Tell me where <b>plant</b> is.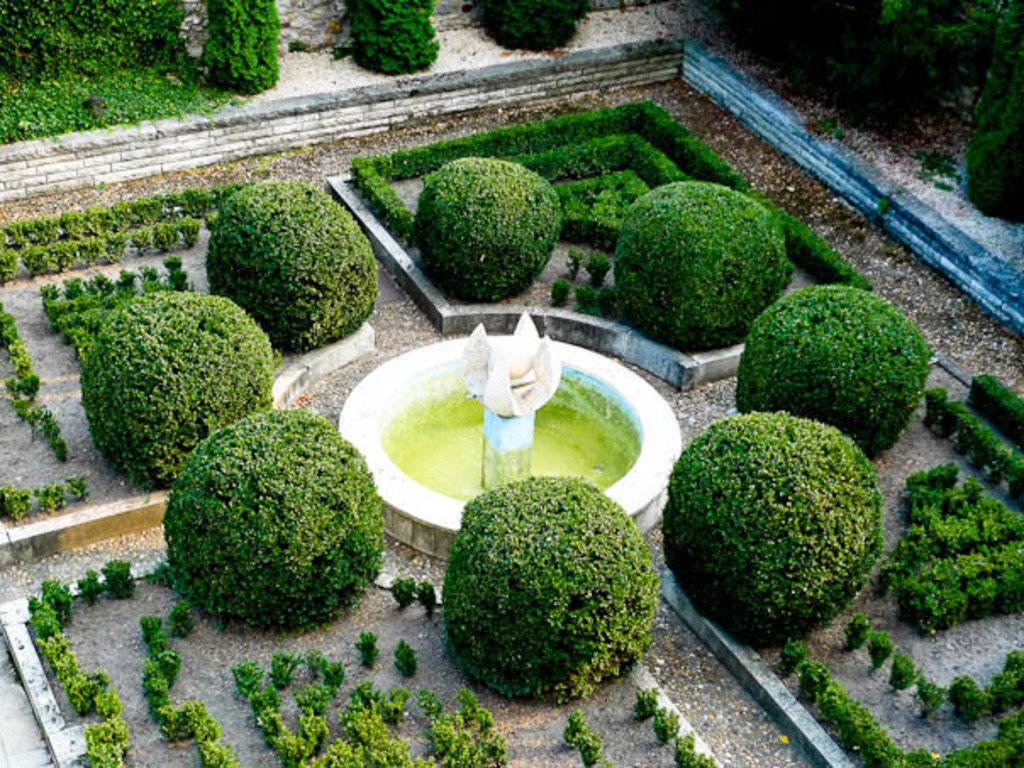
<b>plant</b> is at (left=41, top=578, right=71, bottom=615).
